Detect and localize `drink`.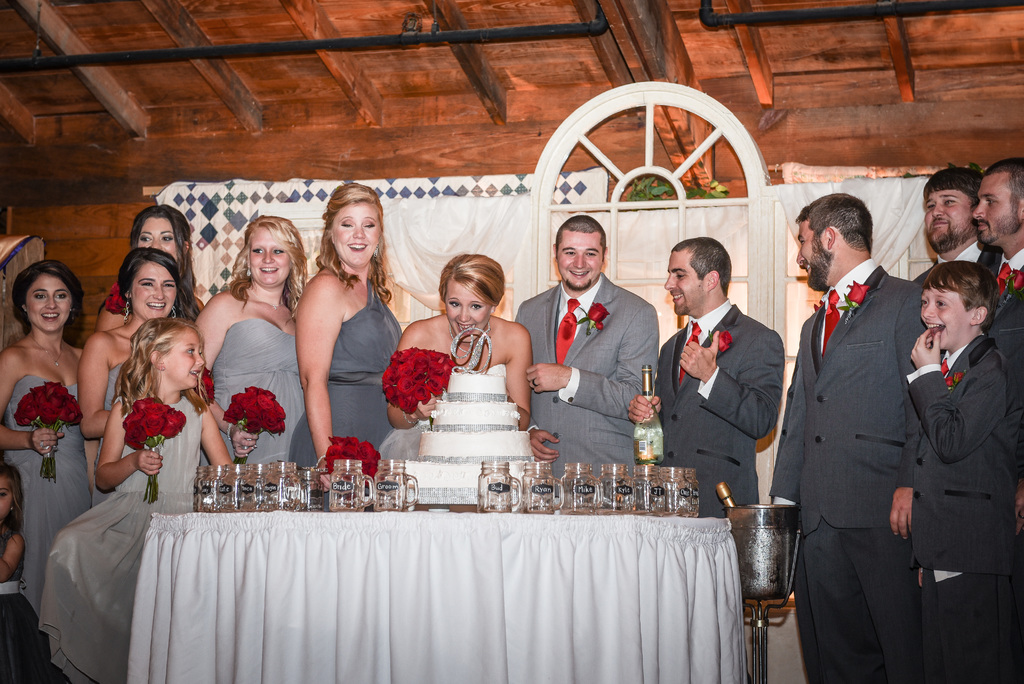
Localized at {"x1": 632, "y1": 365, "x2": 669, "y2": 460}.
